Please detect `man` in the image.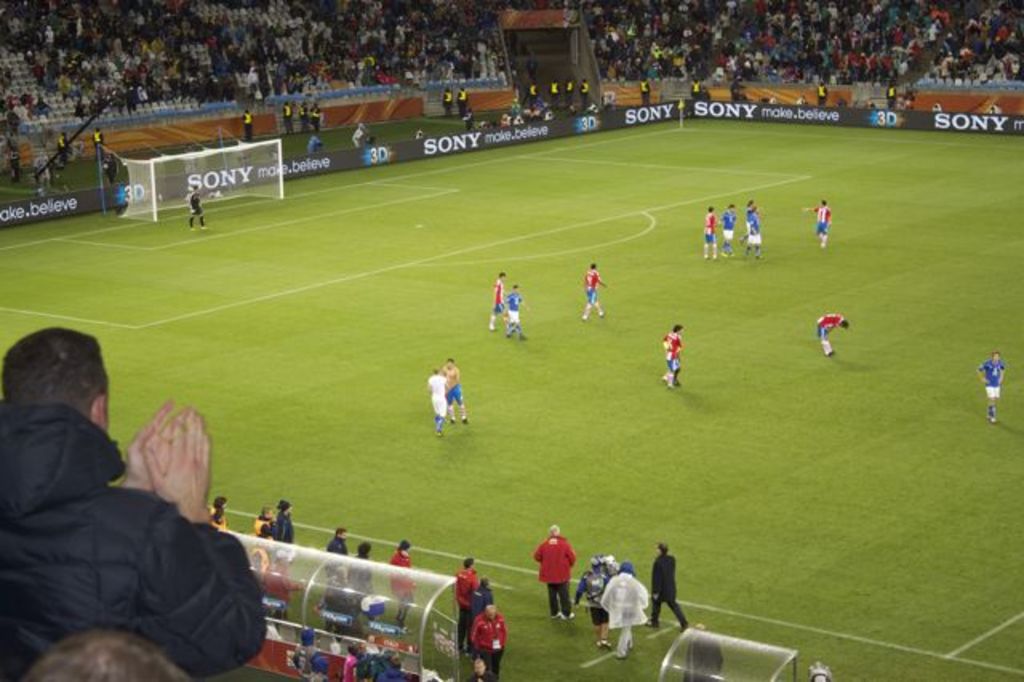
x1=352, y1=543, x2=376, y2=592.
